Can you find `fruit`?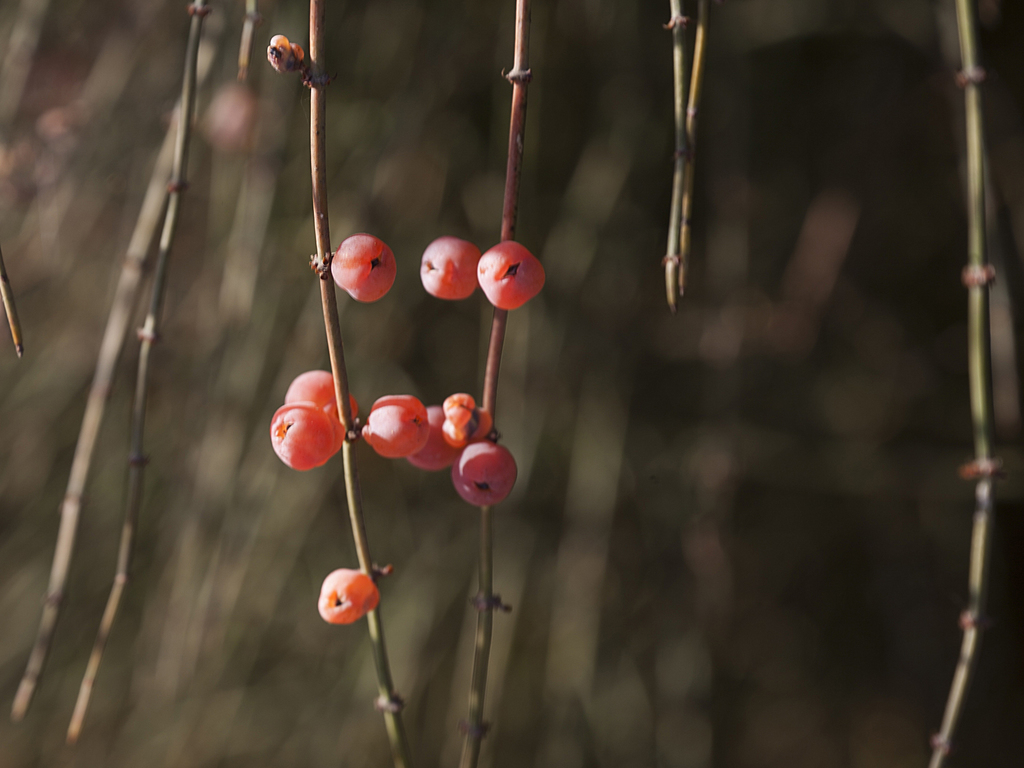
Yes, bounding box: Rect(420, 237, 481, 303).
